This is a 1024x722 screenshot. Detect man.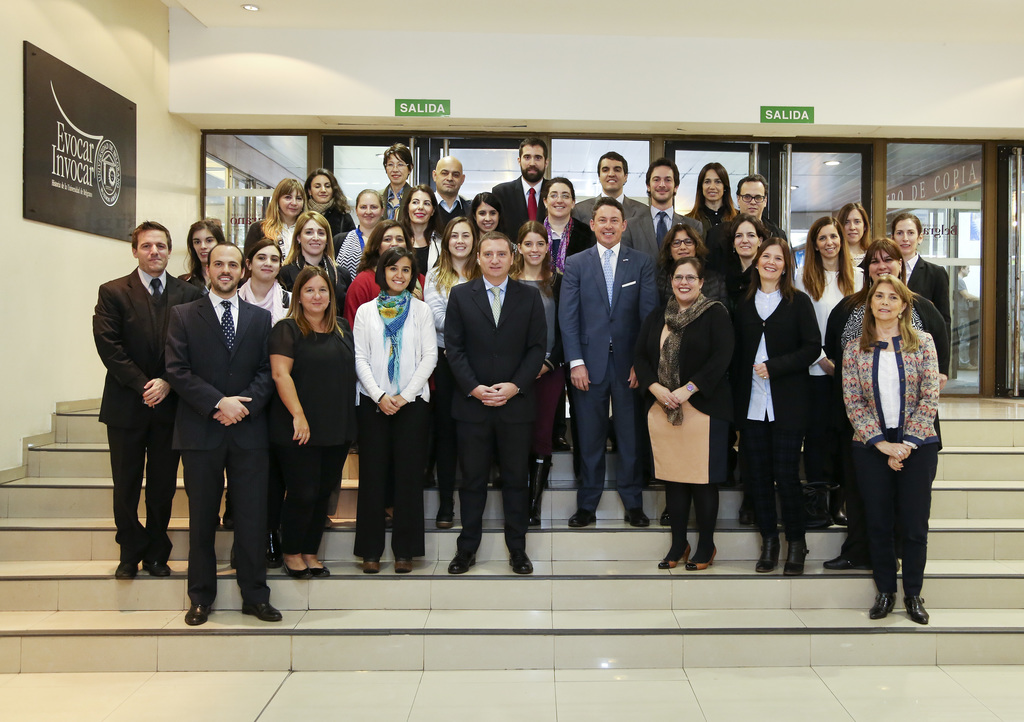
[565,147,661,266].
